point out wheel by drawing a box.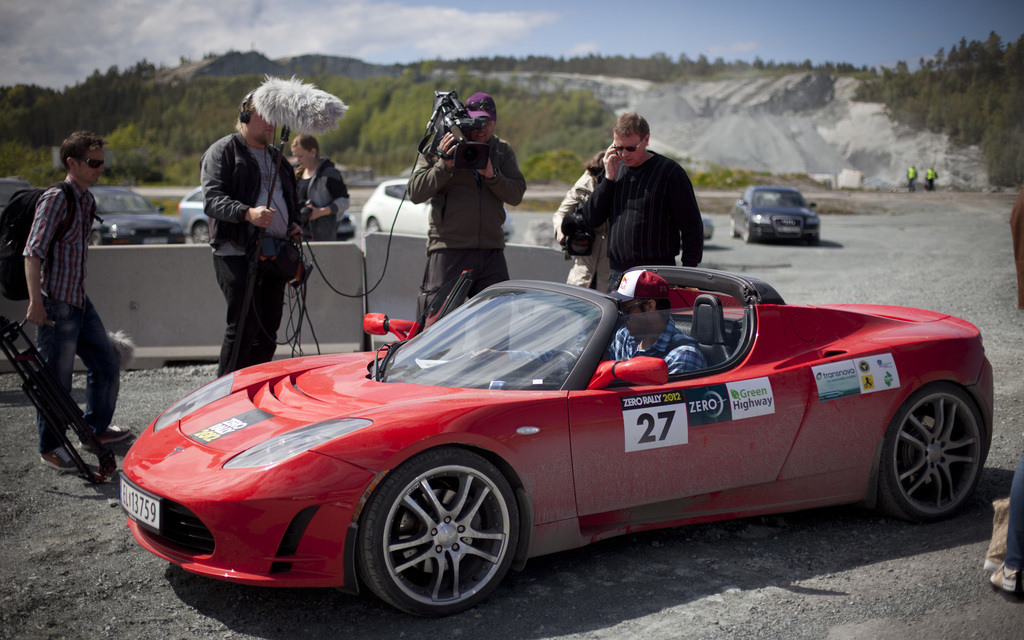
x1=730, y1=216, x2=737, y2=233.
